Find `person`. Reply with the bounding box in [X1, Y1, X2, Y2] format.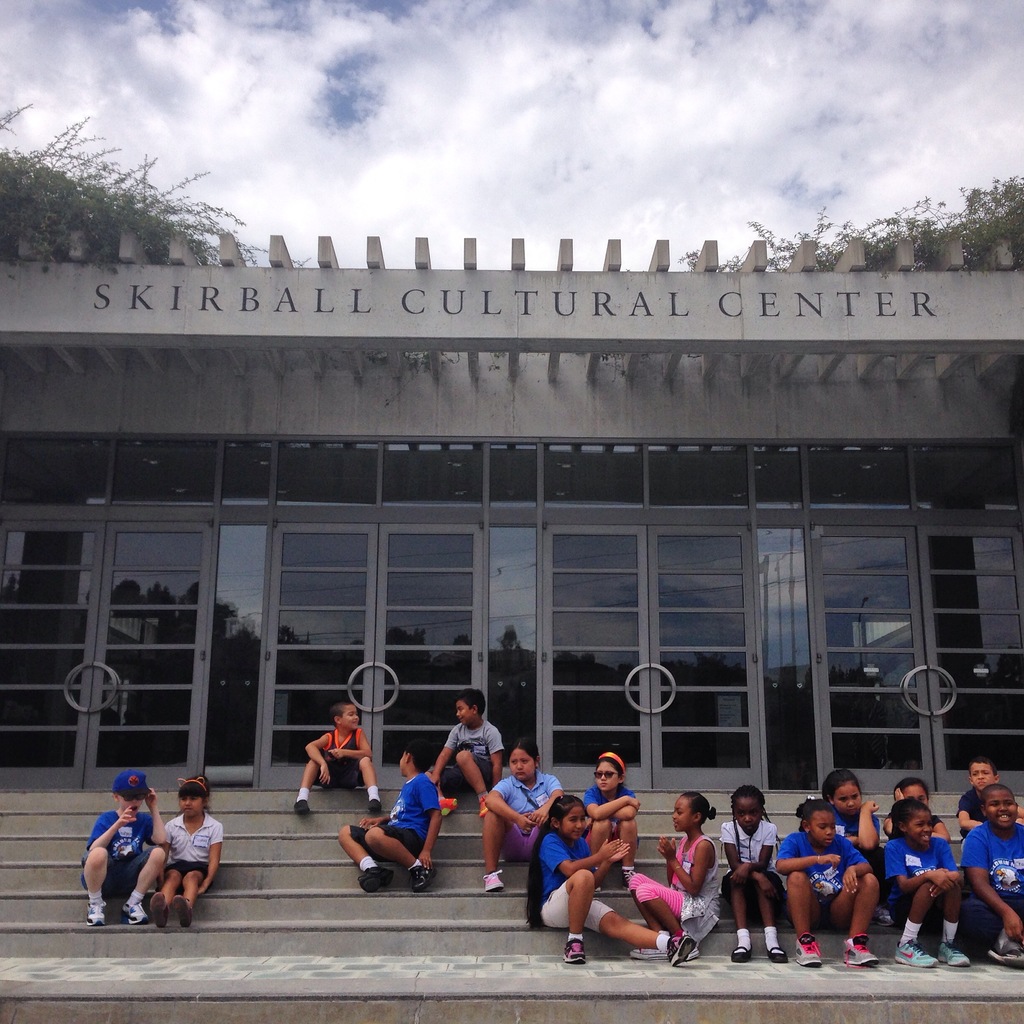
[719, 783, 783, 967].
